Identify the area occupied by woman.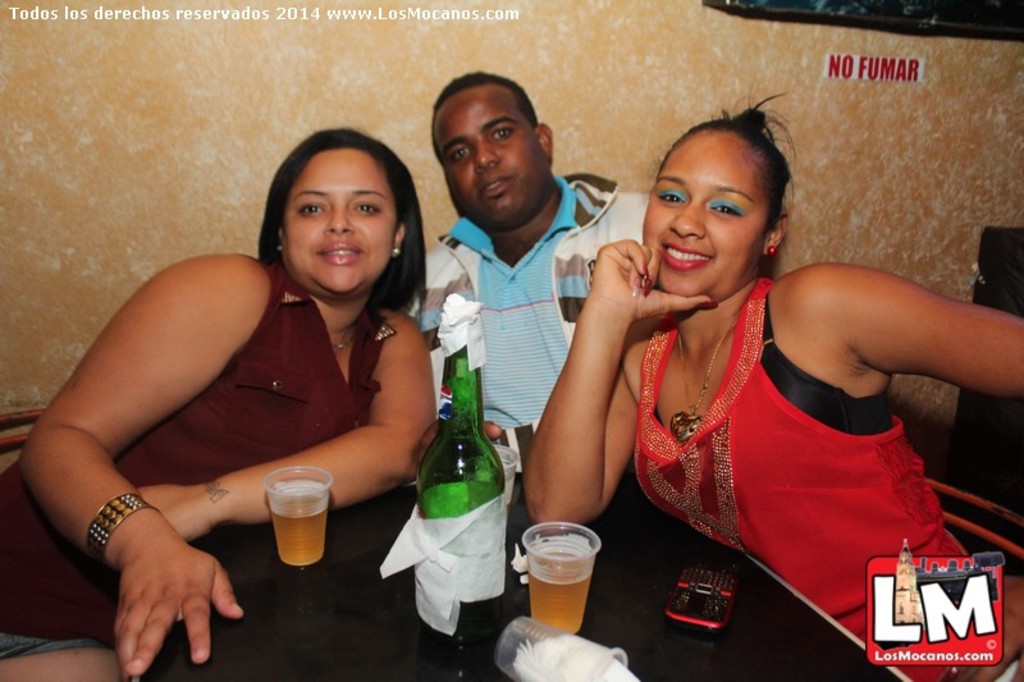
Area: BBox(518, 92, 1023, 681).
